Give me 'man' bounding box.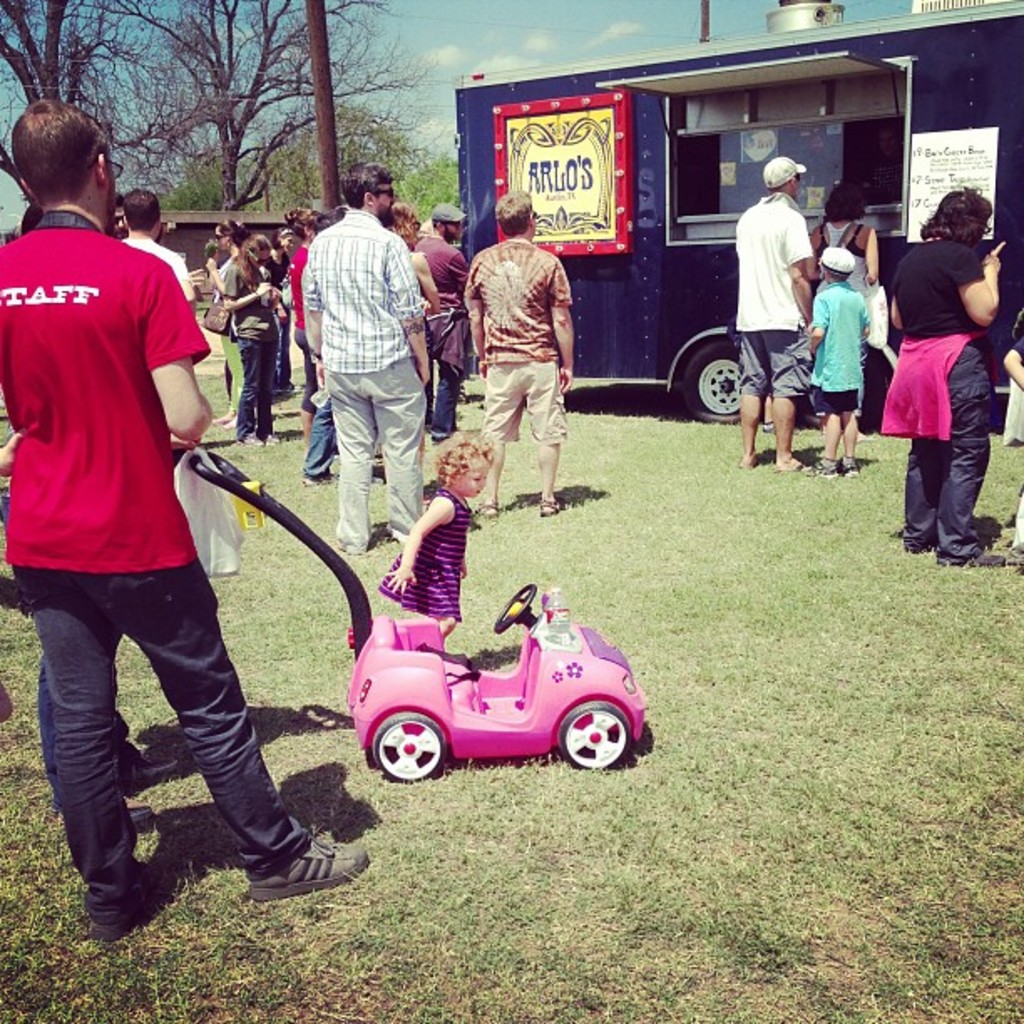
{"left": 412, "top": 201, "right": 472, "bottom": 442}.
